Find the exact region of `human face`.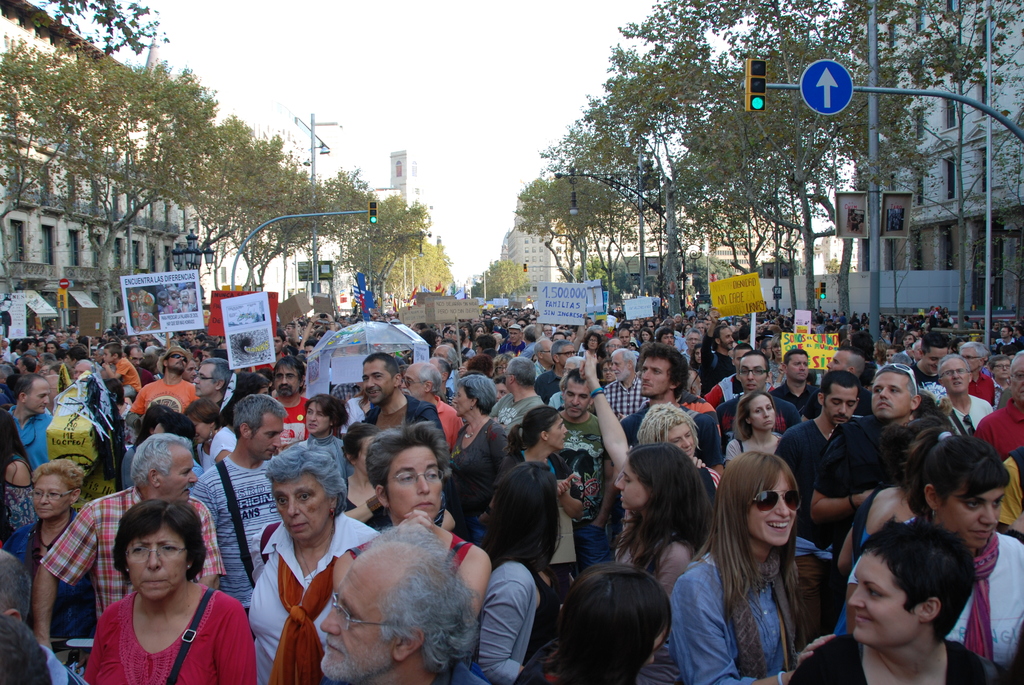
Exact region: rect(194, 365, 214, 397).
